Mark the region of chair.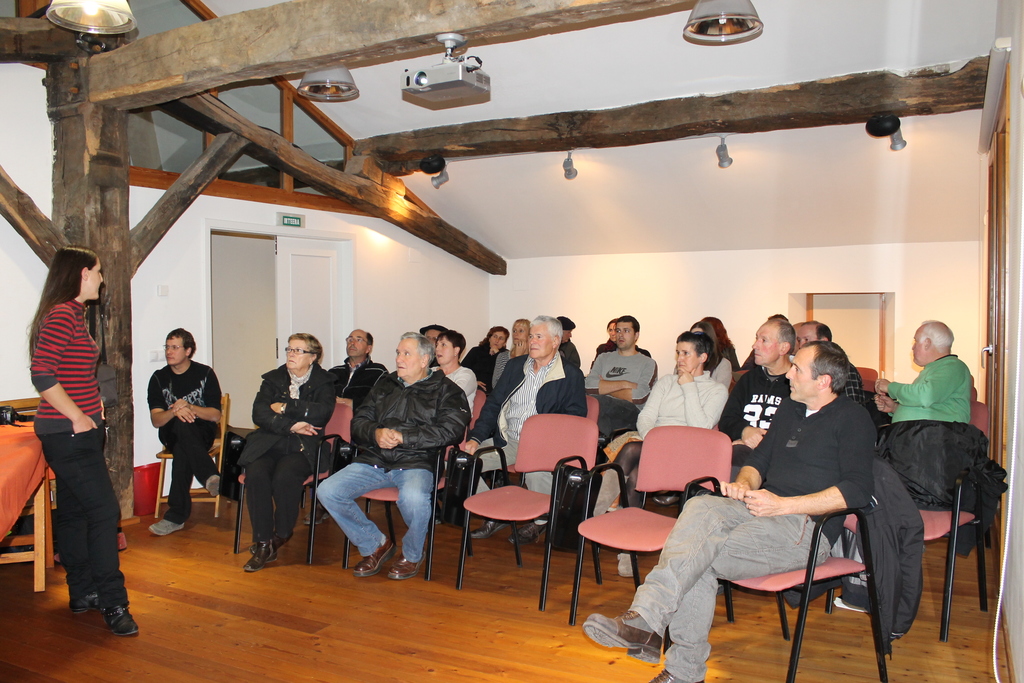
Region: region(575, 427, 735, 627).
